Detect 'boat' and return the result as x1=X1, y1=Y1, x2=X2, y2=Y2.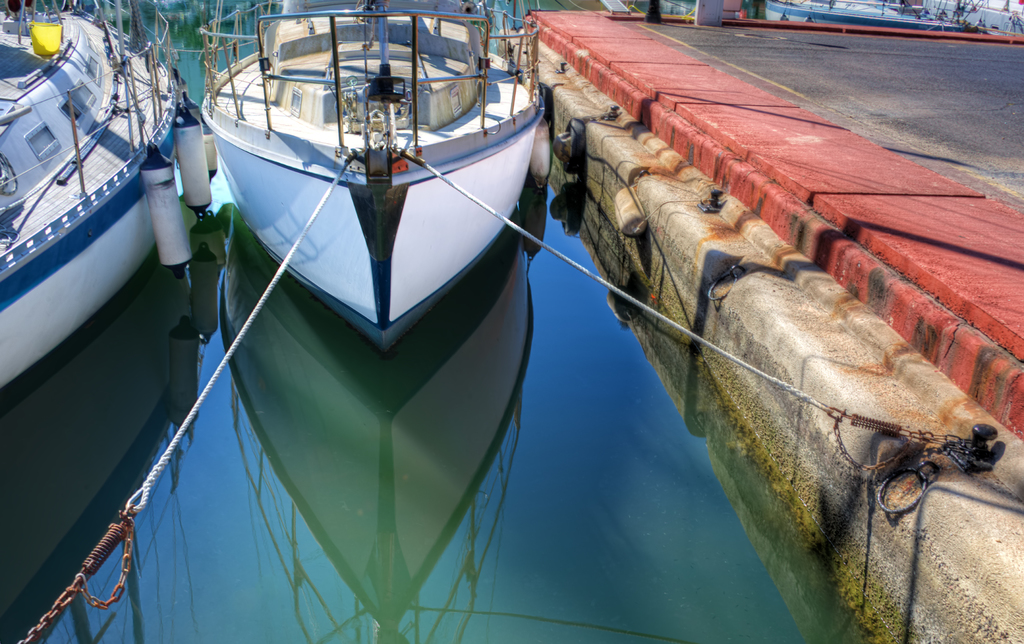
x1=186, y1=3, x2=542, y2=342.
